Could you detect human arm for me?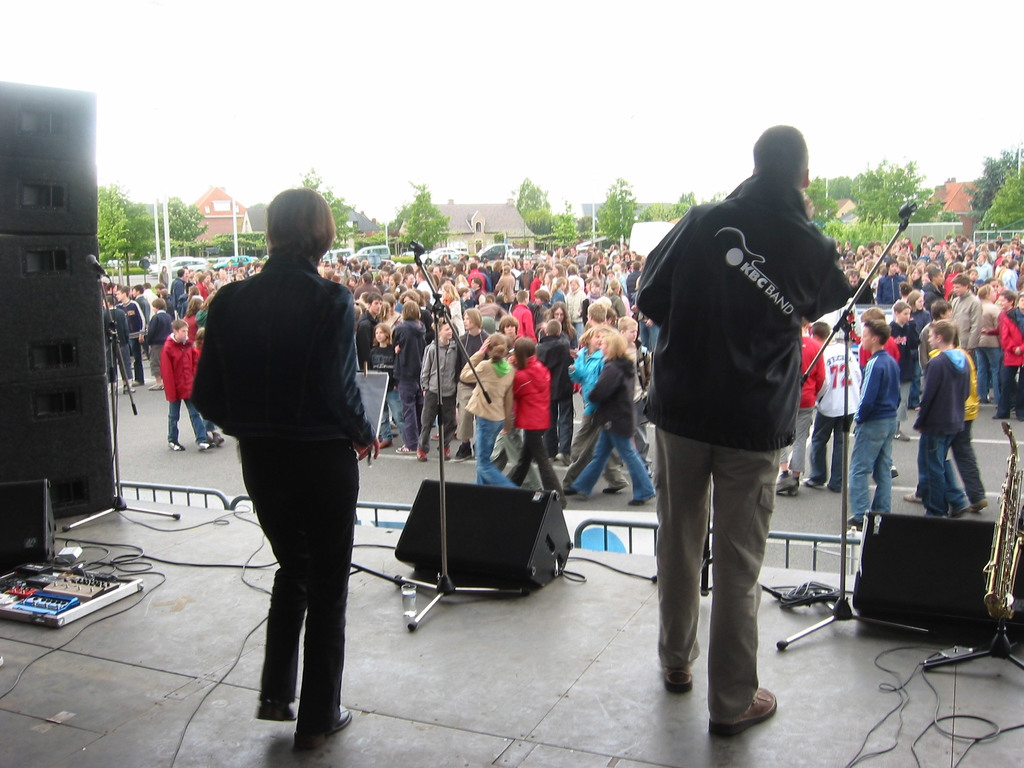
Detection result: (x1=144, y1=316, x2=157, y2=342).
